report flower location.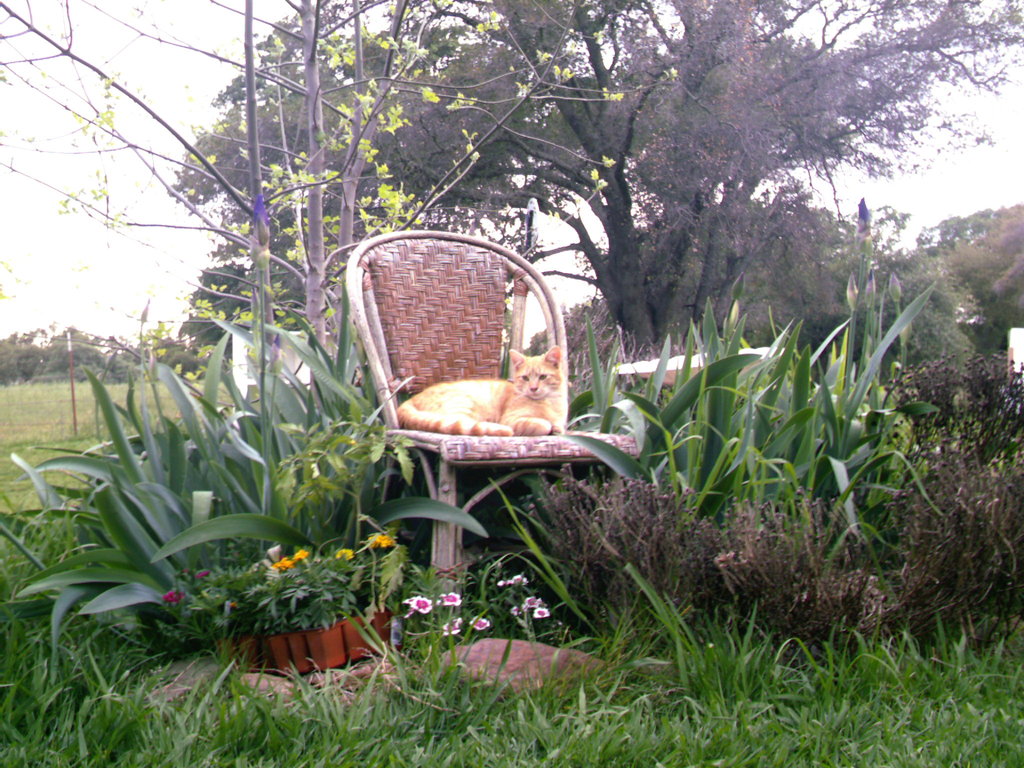
Report: locate(509, 569, 531, 588).
